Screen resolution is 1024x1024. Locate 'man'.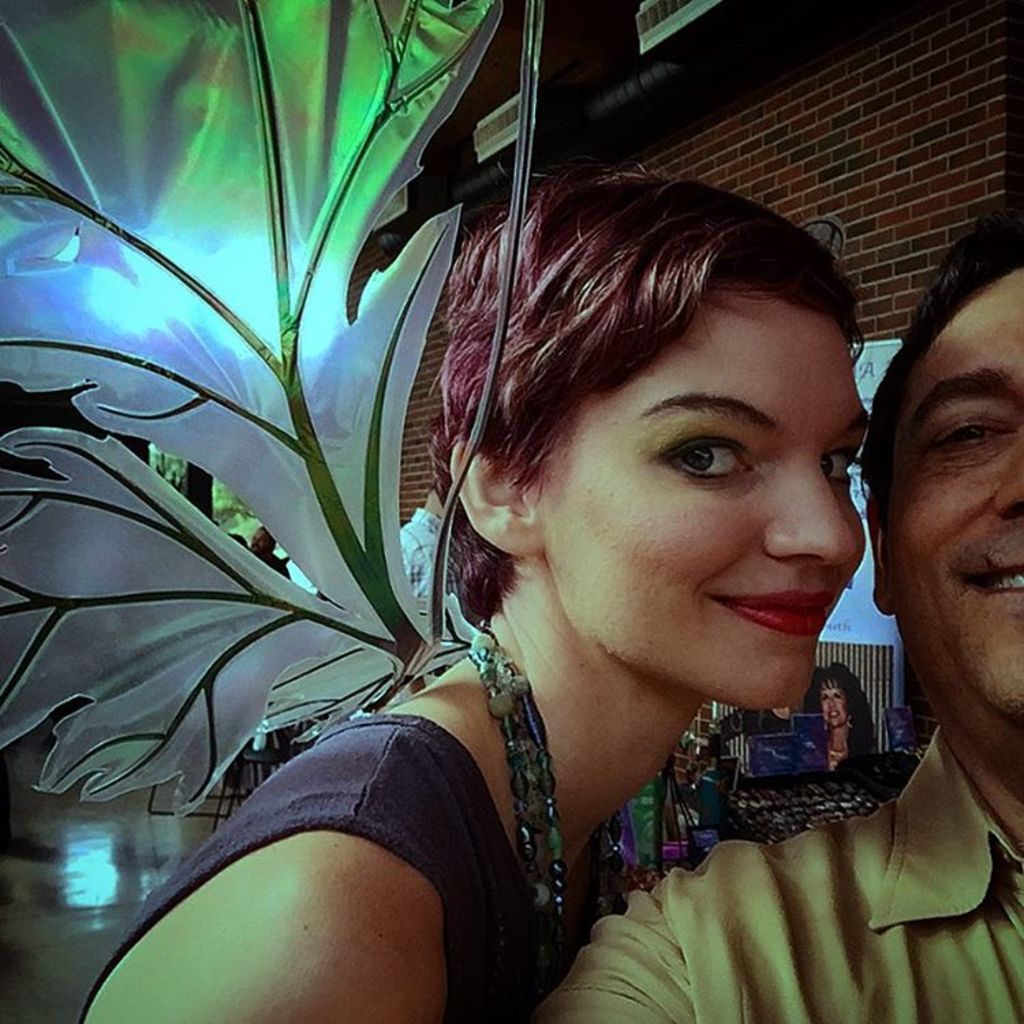
[left=523, top=209, right=1023, bottom=1023].
